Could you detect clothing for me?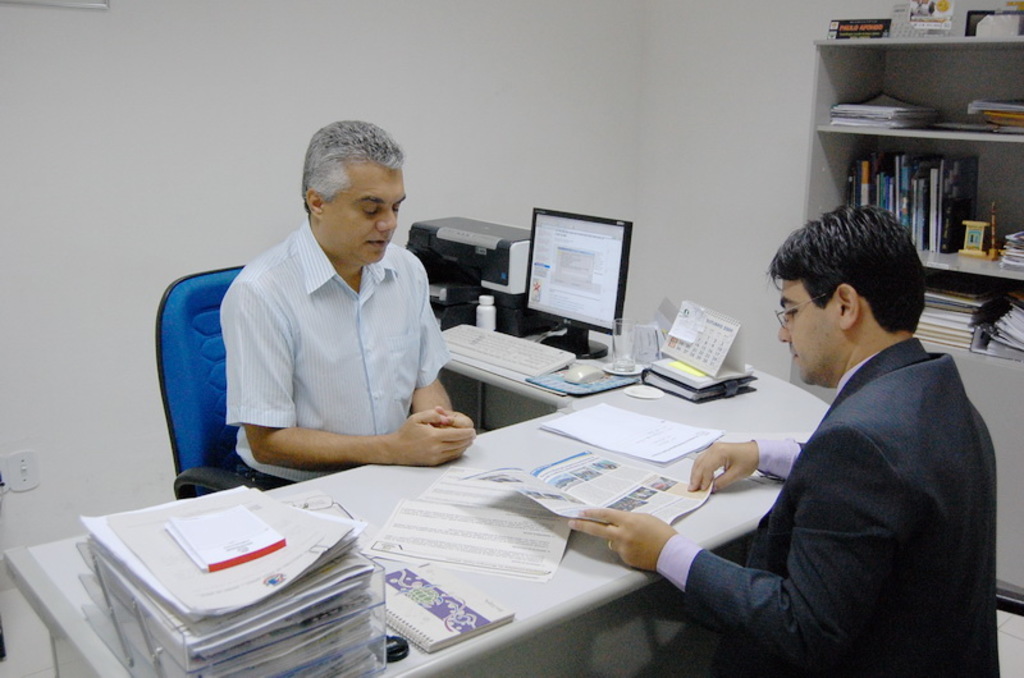
Detection result: rect(655, 338, 998, 677).
